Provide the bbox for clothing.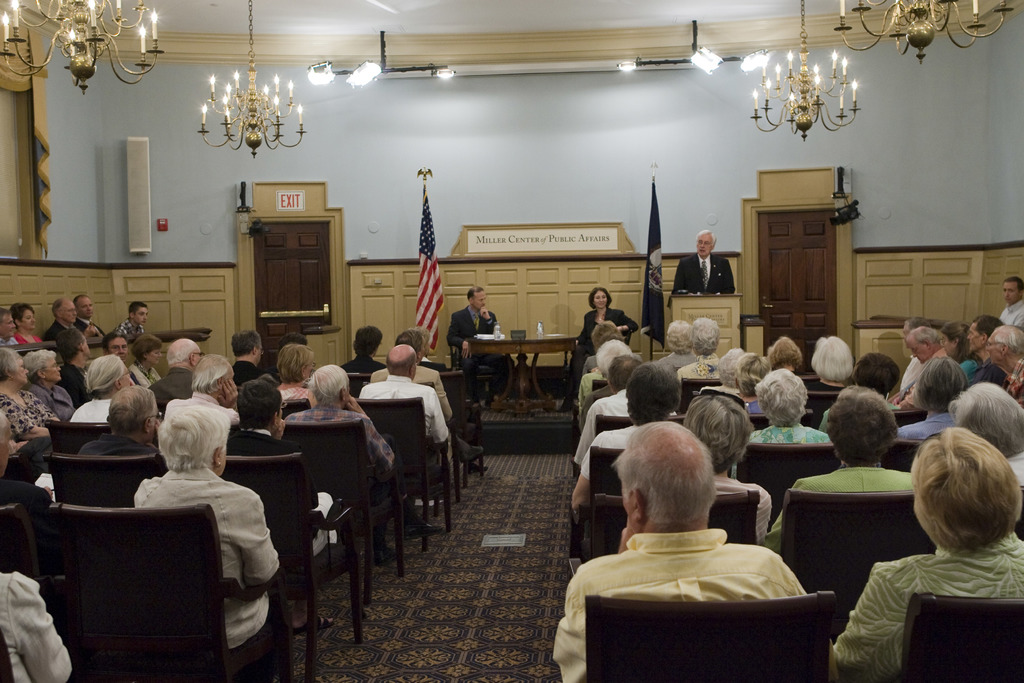
(229, 424, 332, 525).
